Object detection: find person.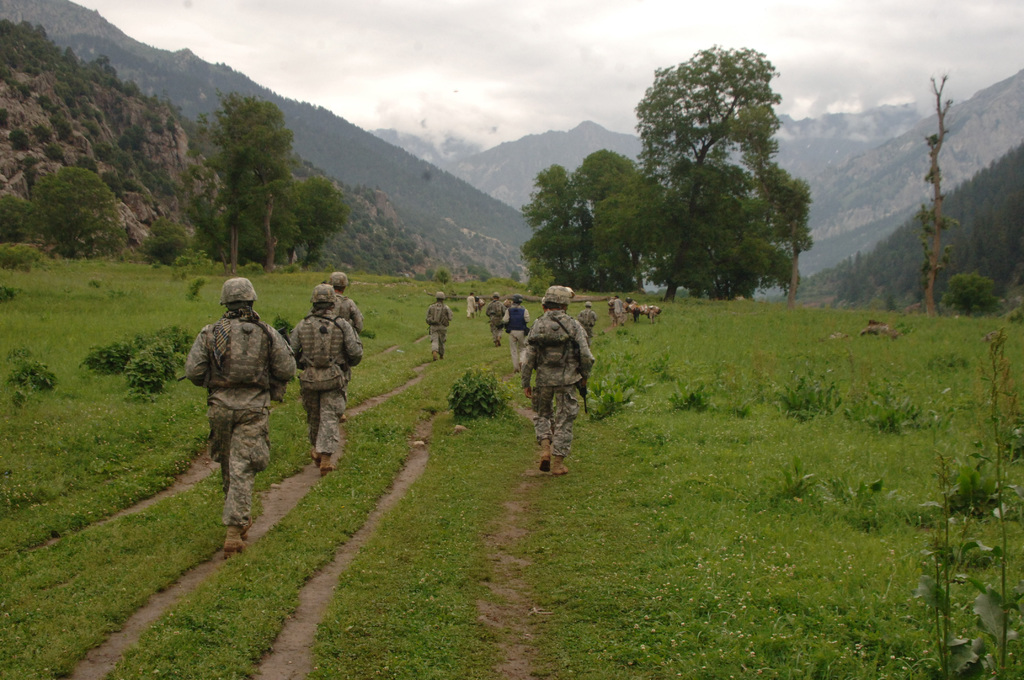
x1=180 y1=278 x2=294 y2=560.
